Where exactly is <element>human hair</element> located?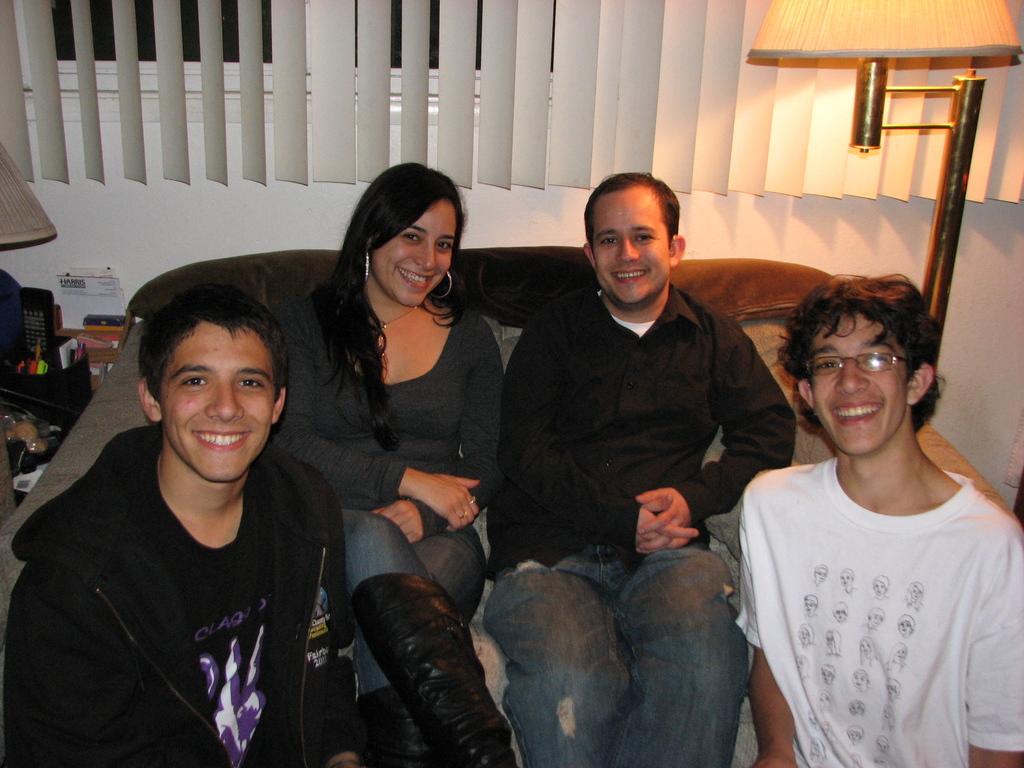
Its bounding box is detection(786, 275, 936, 452).
